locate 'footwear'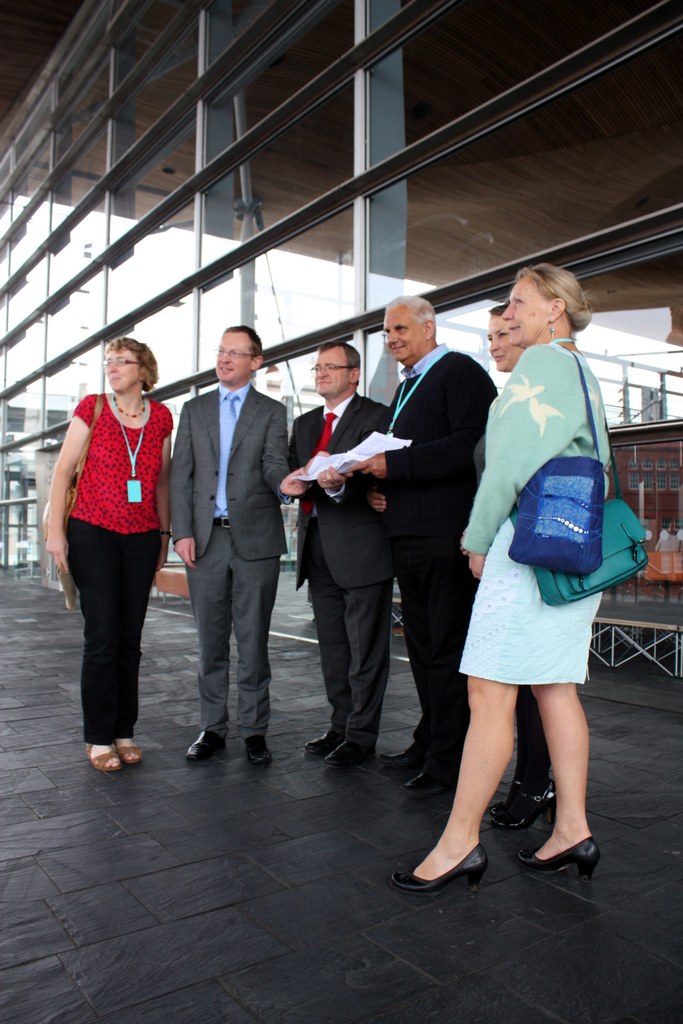
x1=83 y1=744 x2=122 y2=775
